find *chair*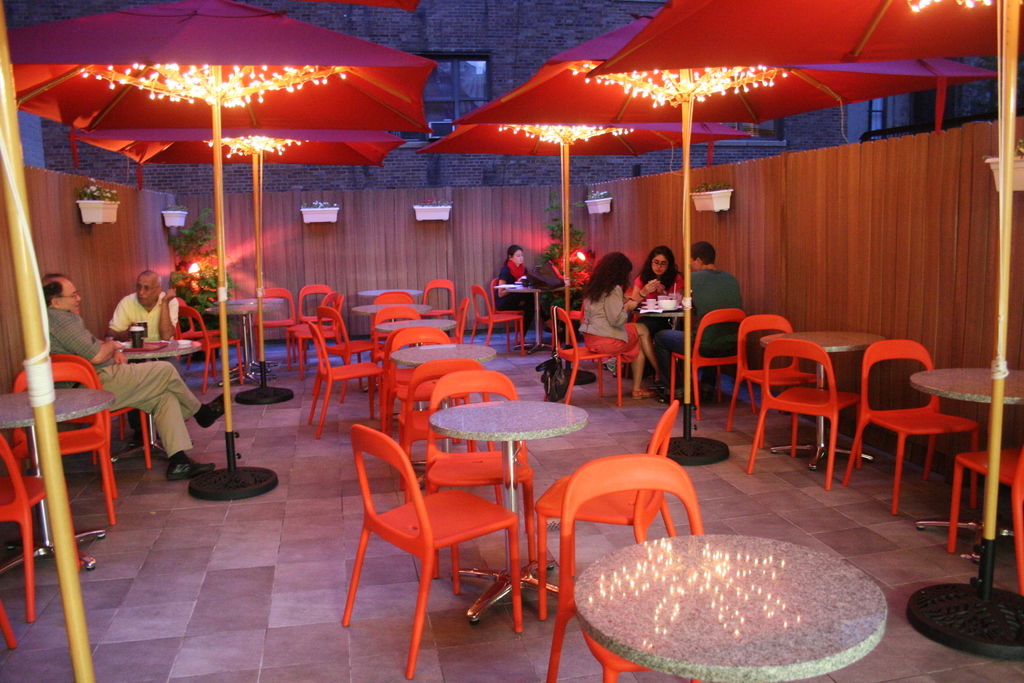
425,276,456,332
